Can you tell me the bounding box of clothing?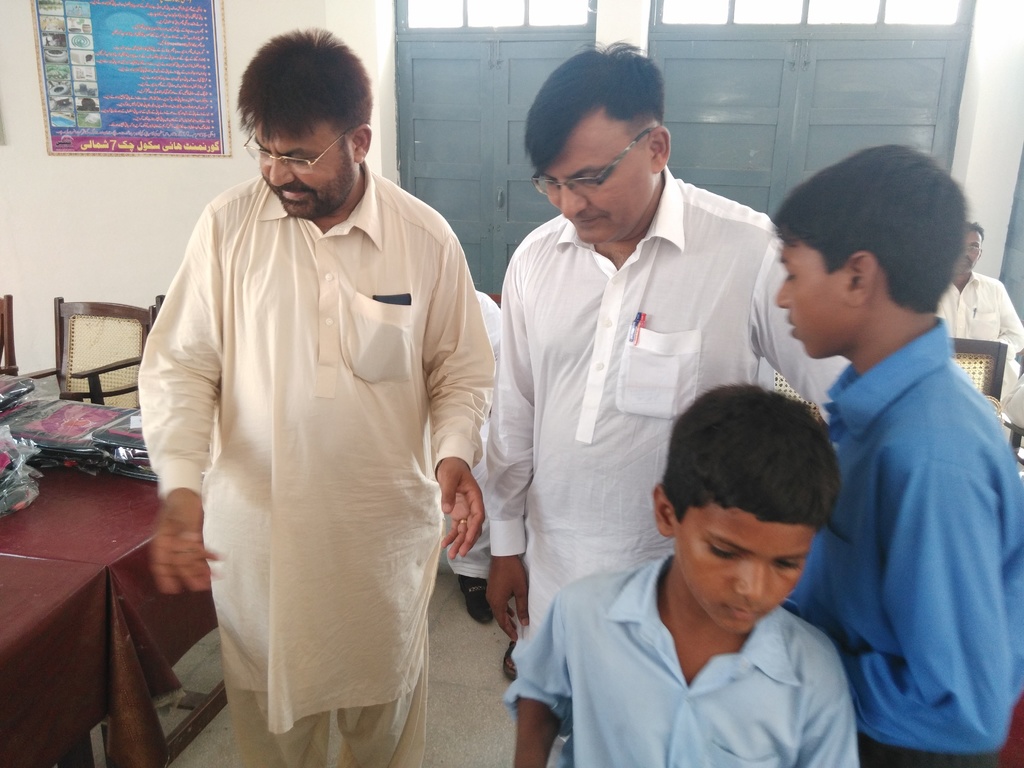
detection(939, 271, 1023, 426).
